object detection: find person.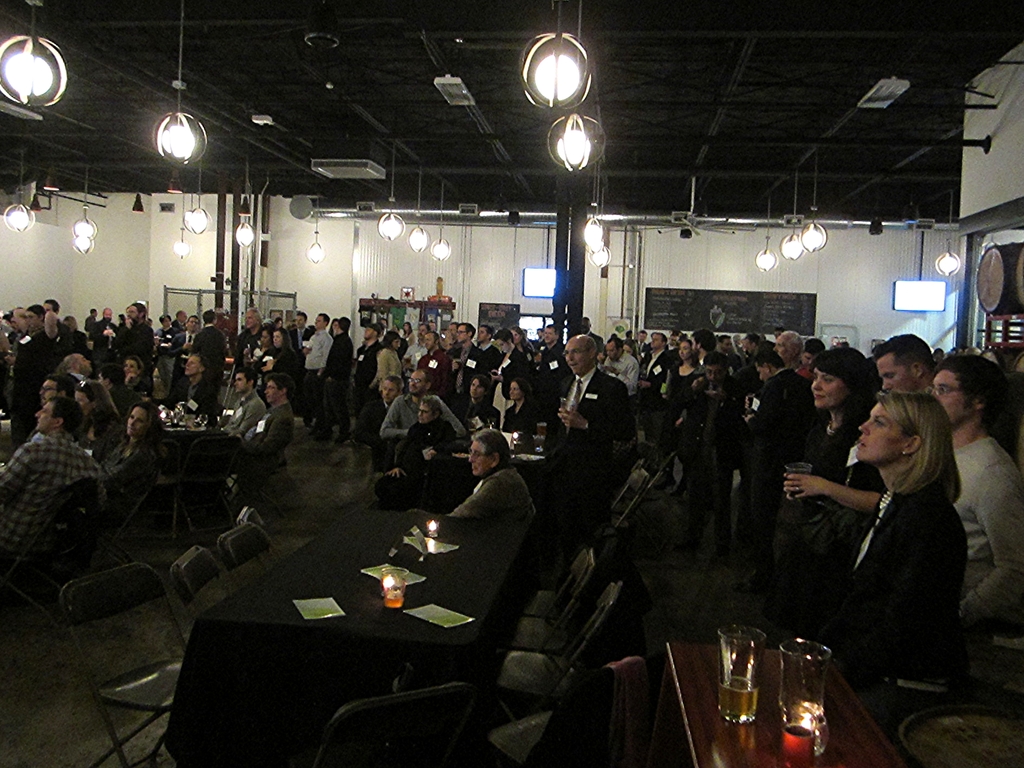
(476, 322, 495, 367).
